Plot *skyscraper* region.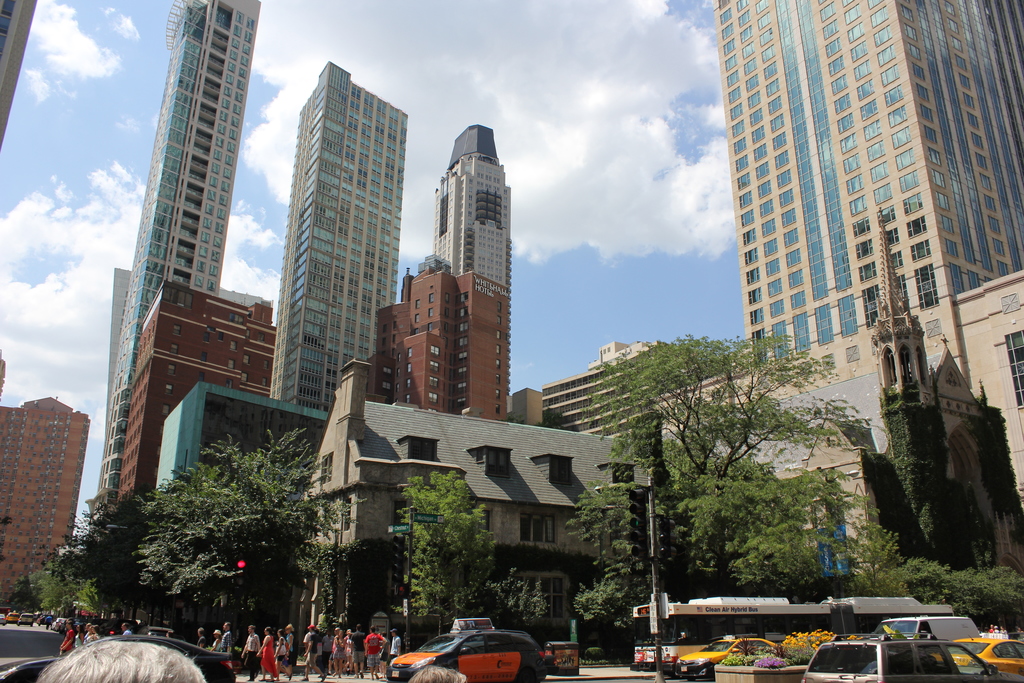
Plotted at 86 0 260 525.
